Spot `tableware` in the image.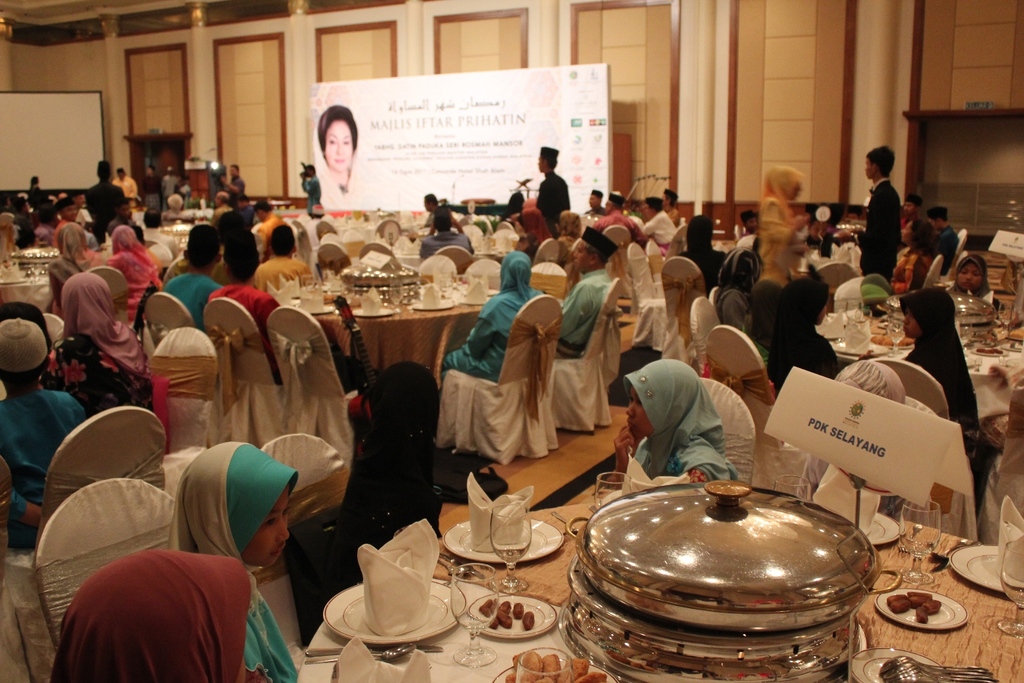
`tableware` found at l=878, t=652, r=1000, b=682.
